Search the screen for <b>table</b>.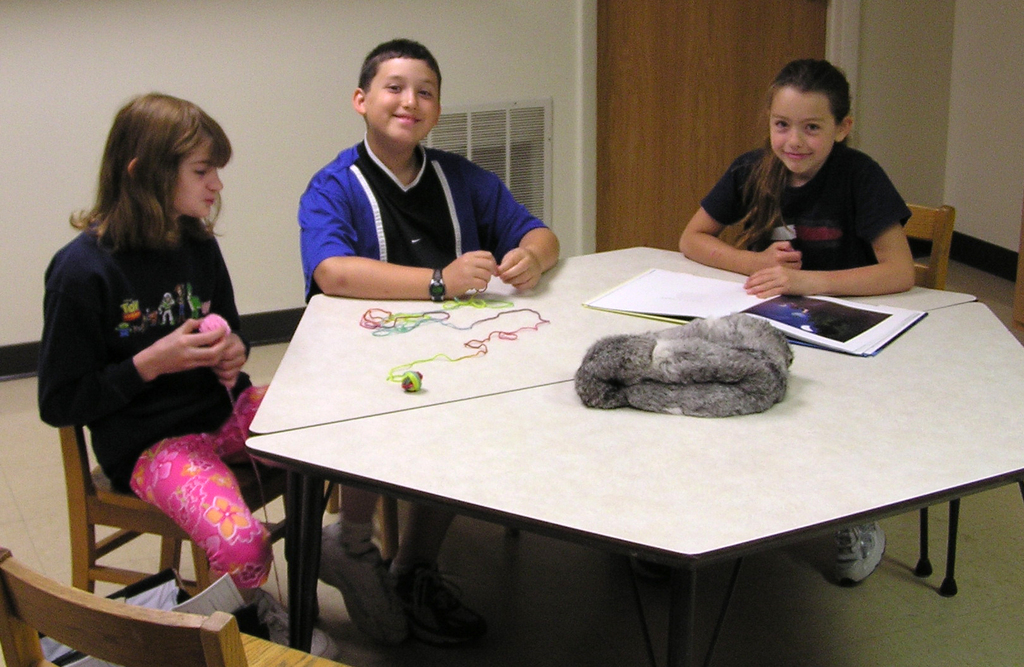
Found at <region>225, 256, 972, 666</region>.
